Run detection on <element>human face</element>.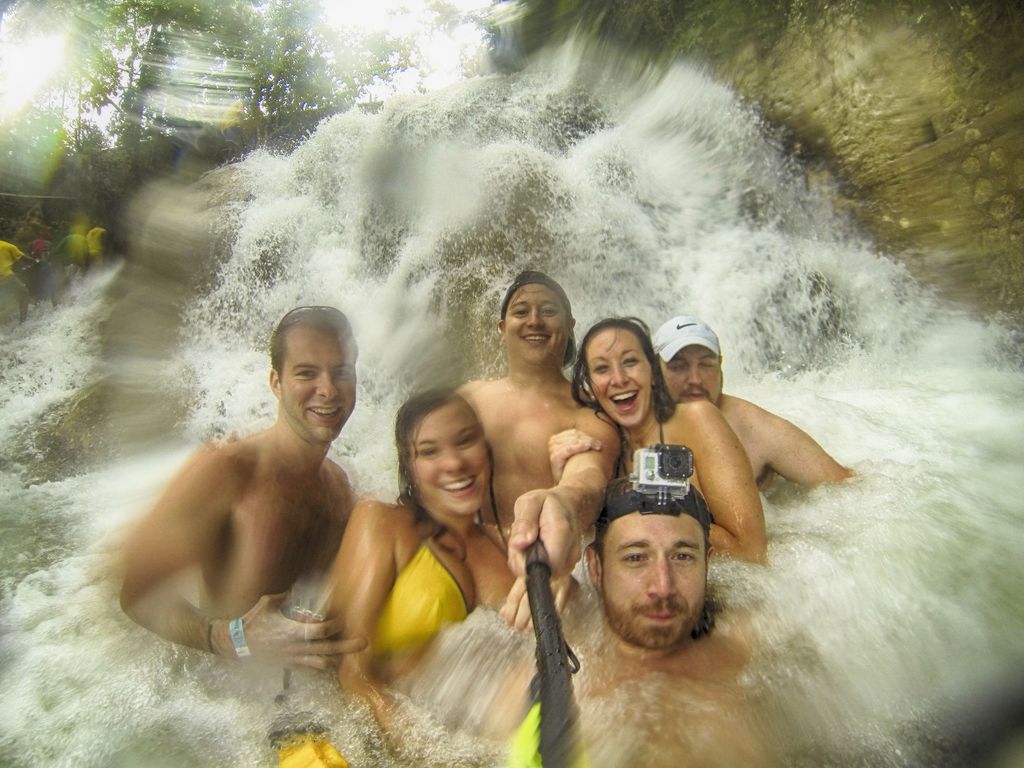
Result: box(285, 328, 358, 446).
